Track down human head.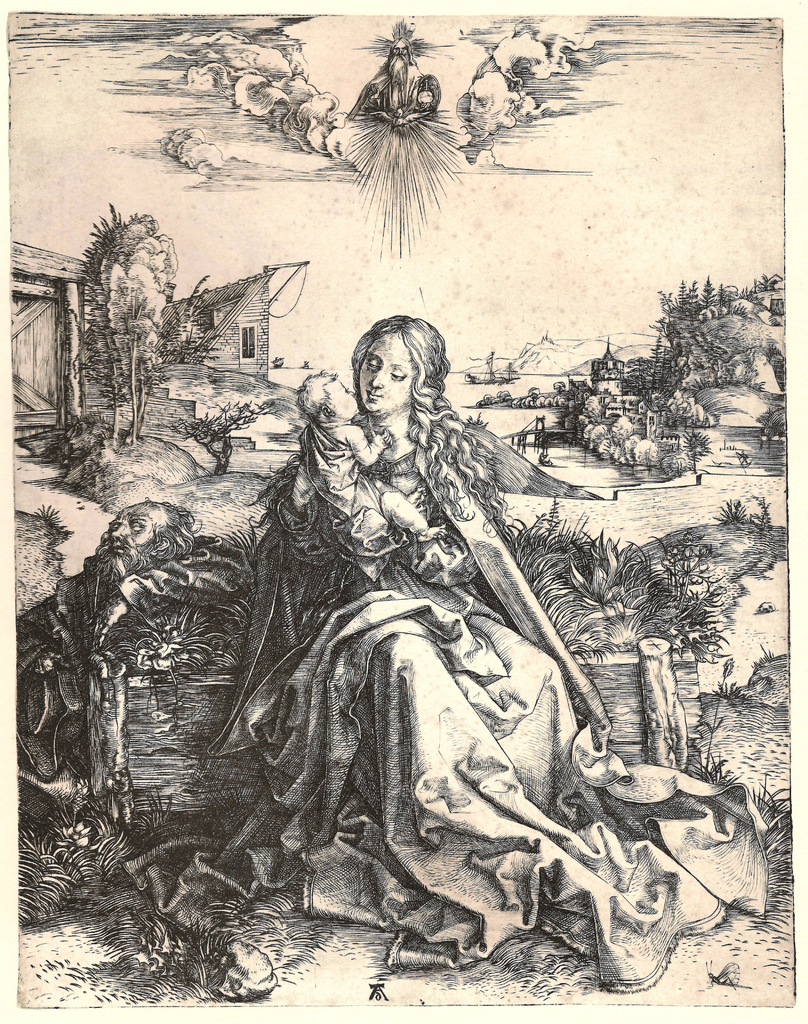
Tracked to select_region(294, 371, 364, 414).
